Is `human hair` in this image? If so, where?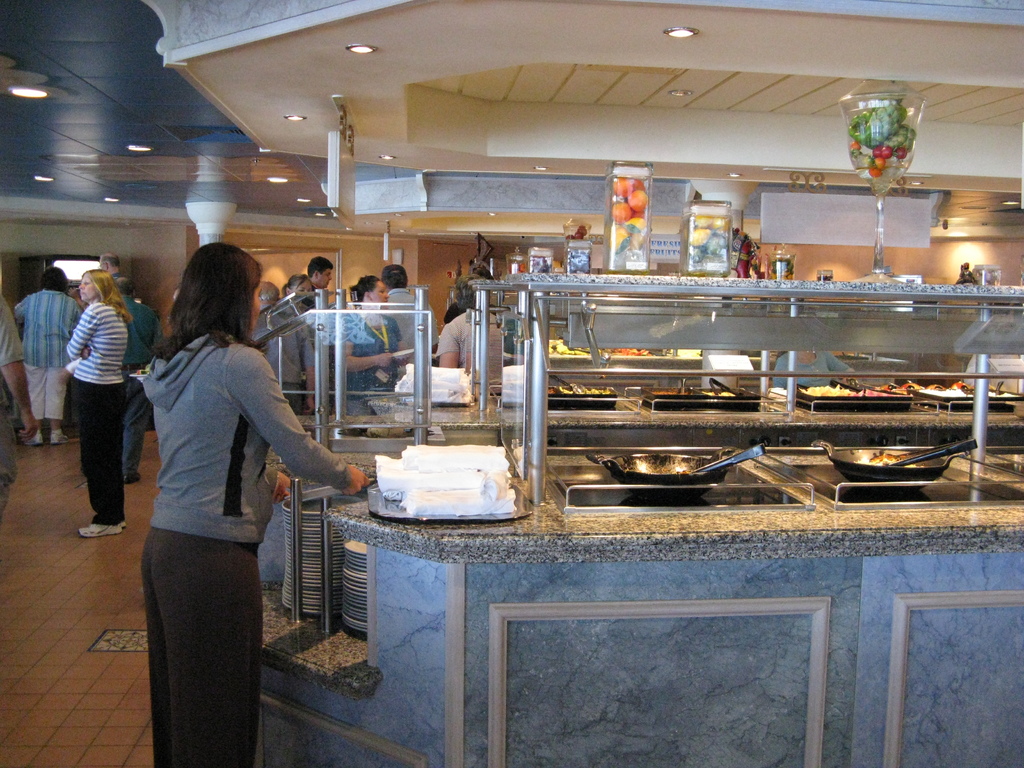
Yes, at pyautogui.locateOnScreen(350, 274, 383, 305).
